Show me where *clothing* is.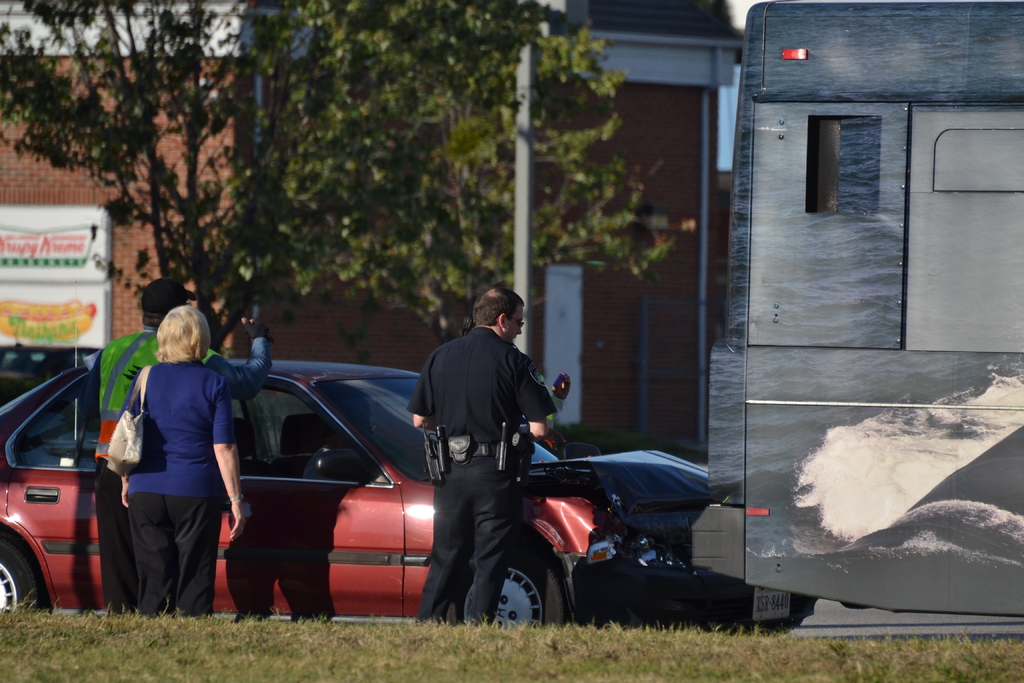
*clothing* is at left=83, top=318, right=271, bottom=609.
